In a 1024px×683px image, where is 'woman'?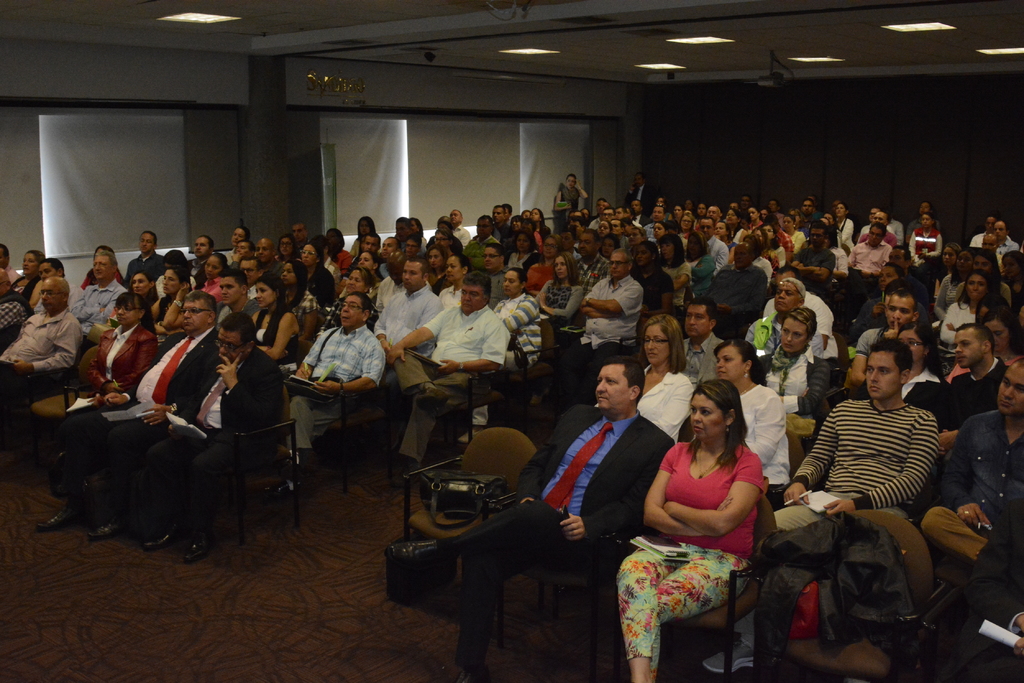
{"left": 659, "top": 234, "right": 689, "bottom": 312}.
